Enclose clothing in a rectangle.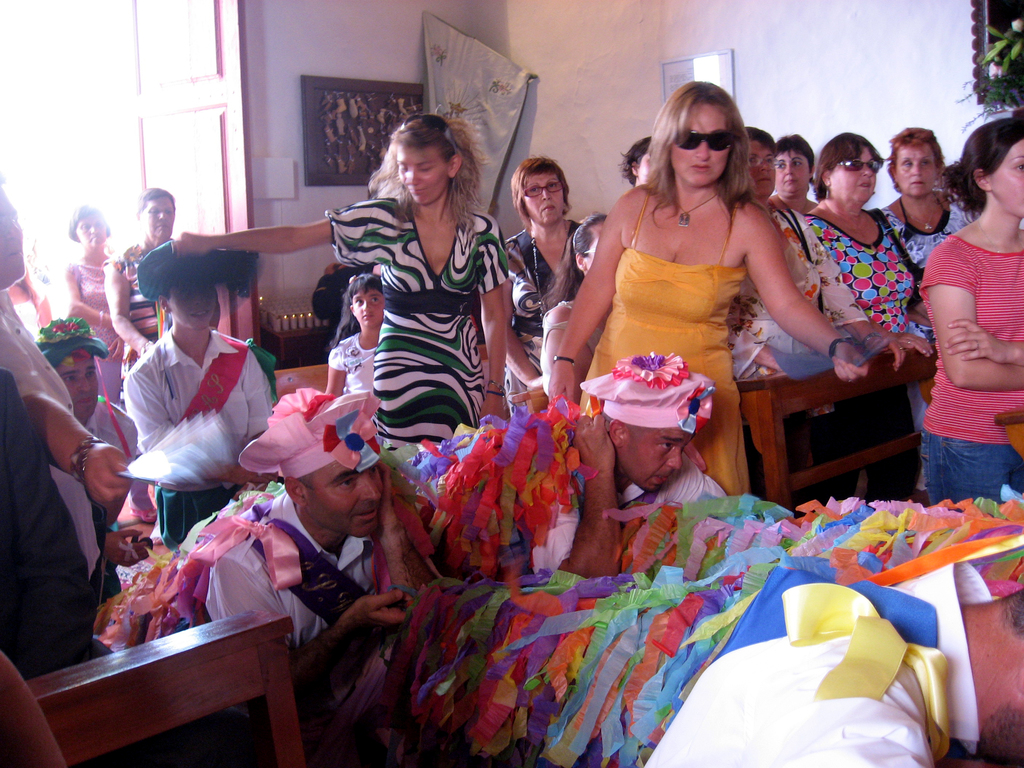
<bbox>323, 324, 386, 397</bbox>.
